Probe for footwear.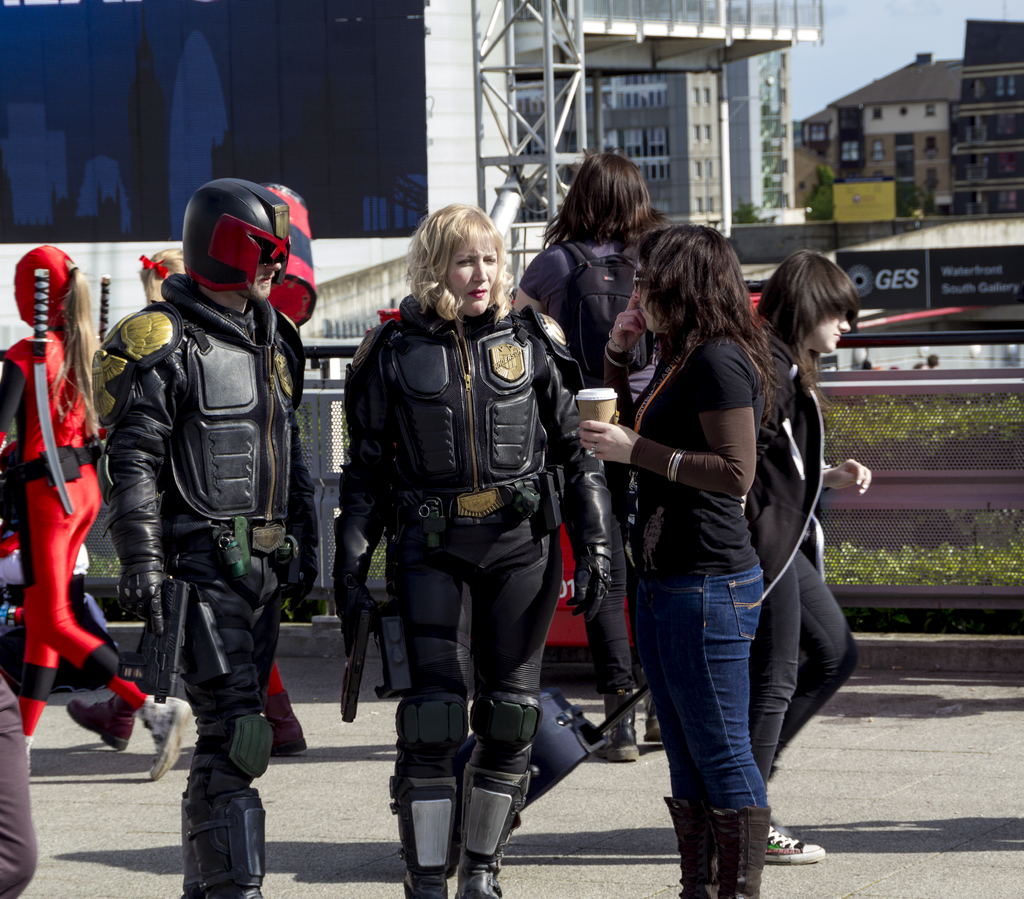
Probe result: x1=680 y1=793 x2=720 y2=898.
